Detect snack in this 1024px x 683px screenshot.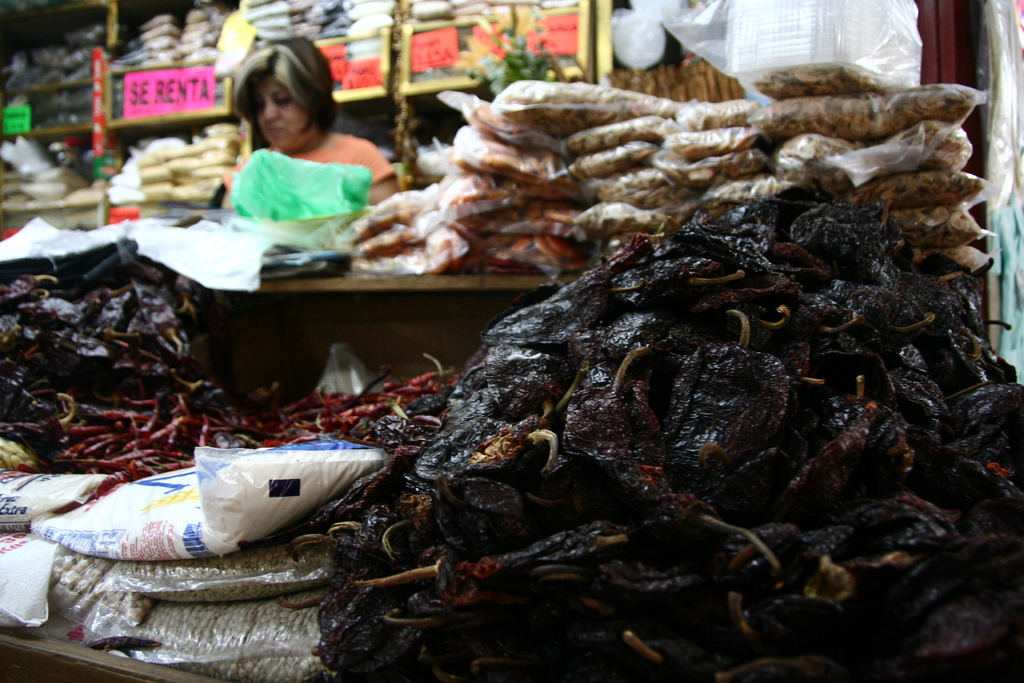
Detection: [x1=346, y1=33, x2=1000, y2=299].
